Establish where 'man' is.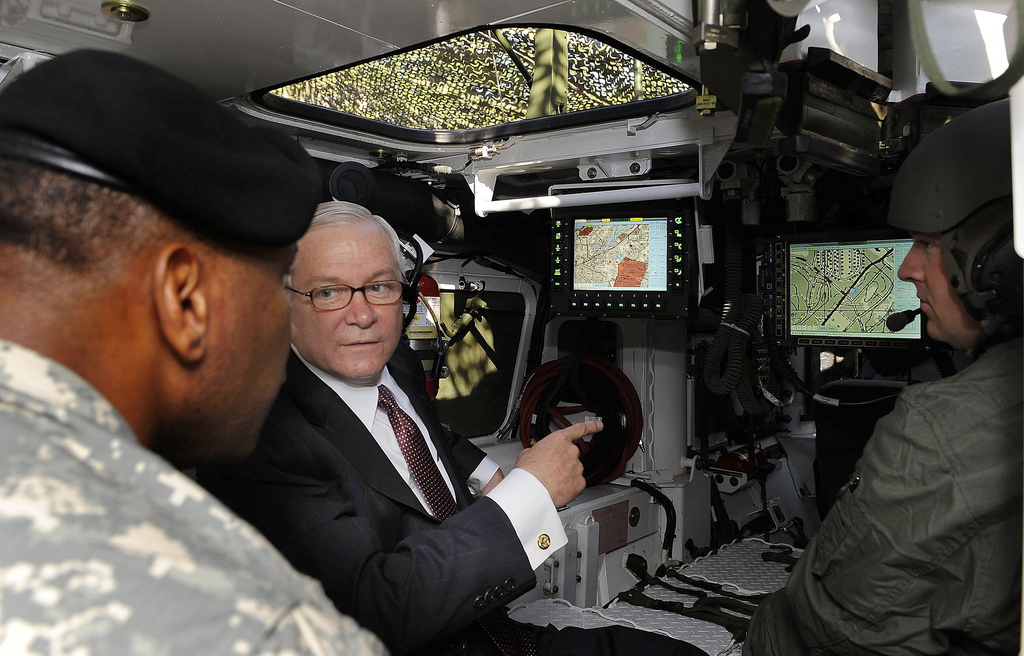
Established at 763/101/1023/655.
